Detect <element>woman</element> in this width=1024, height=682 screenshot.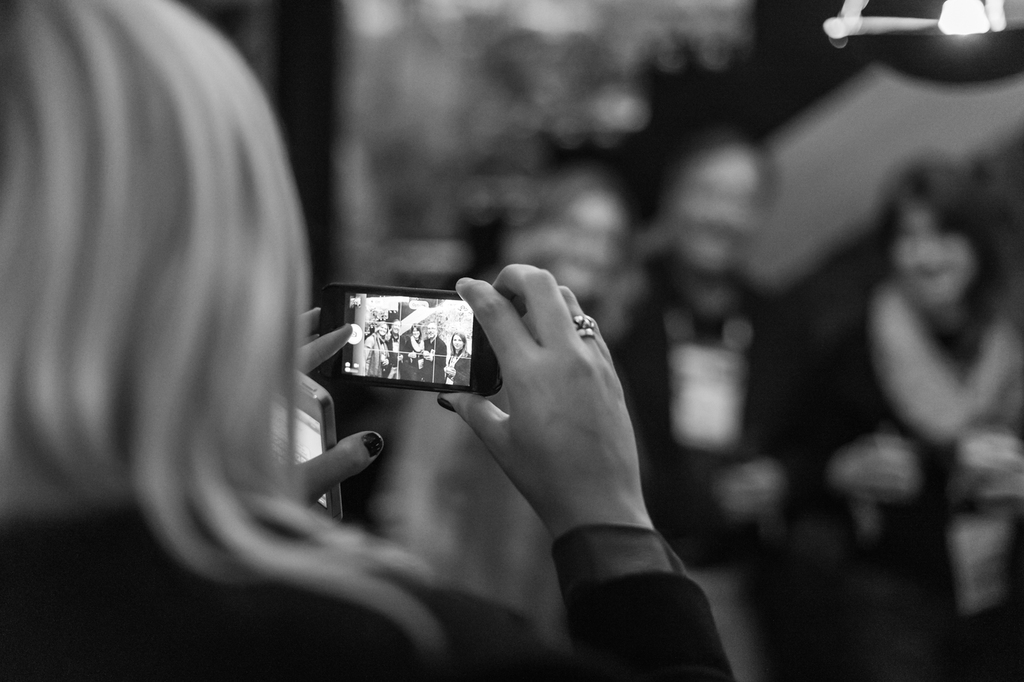
Detection: (x1=382, y1=333, x2=398, y2=352).
